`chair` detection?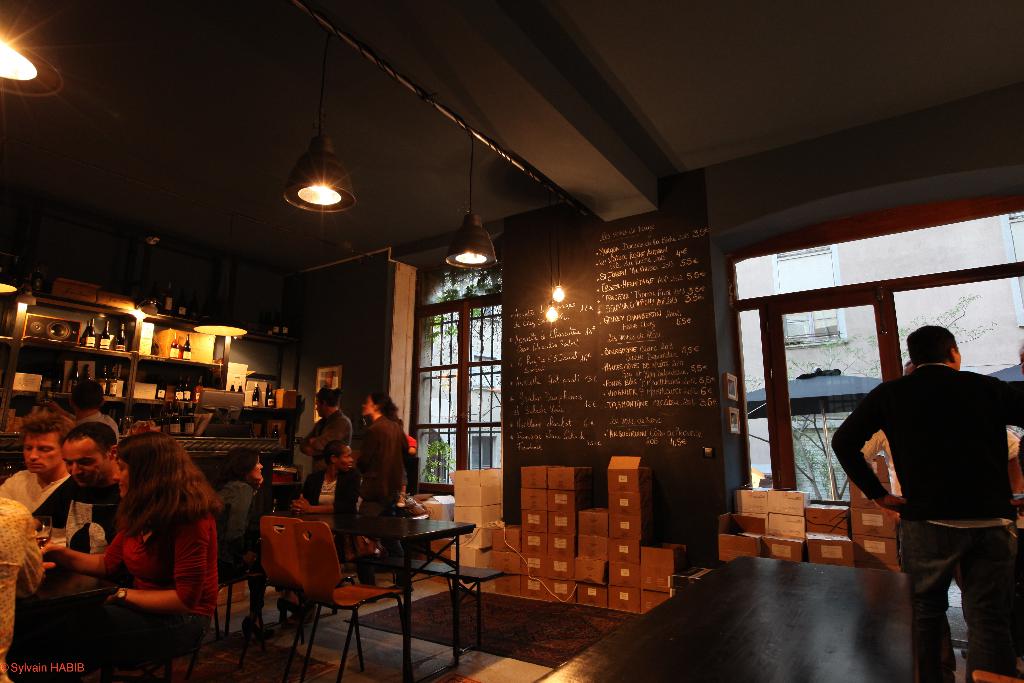
region(202, 507, 271, 646)
